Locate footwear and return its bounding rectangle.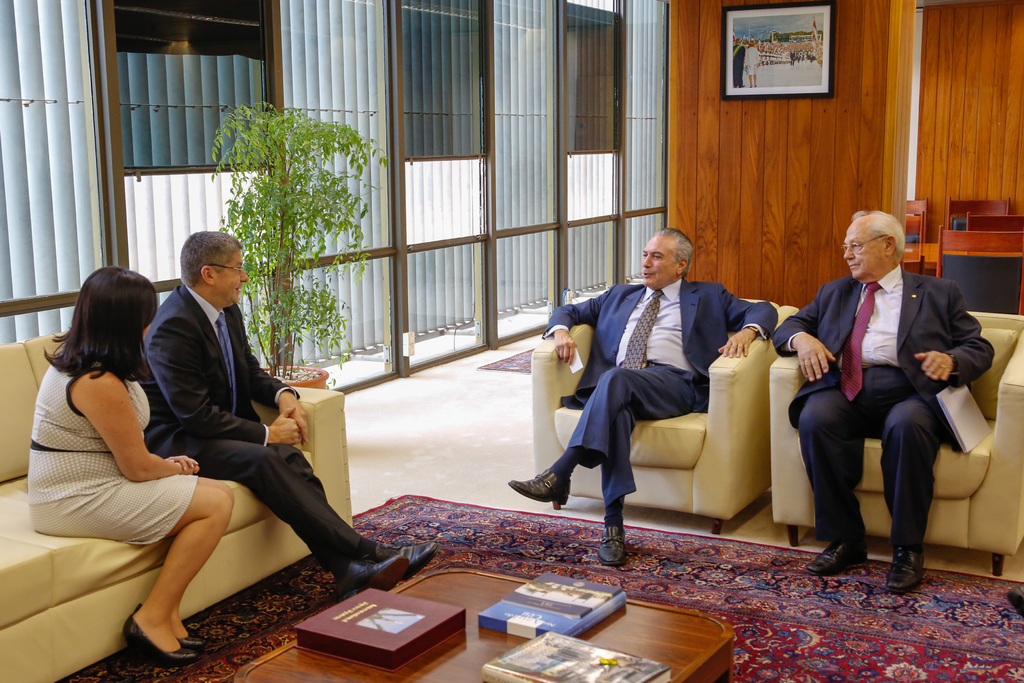
(596, 525, 625, 564).
